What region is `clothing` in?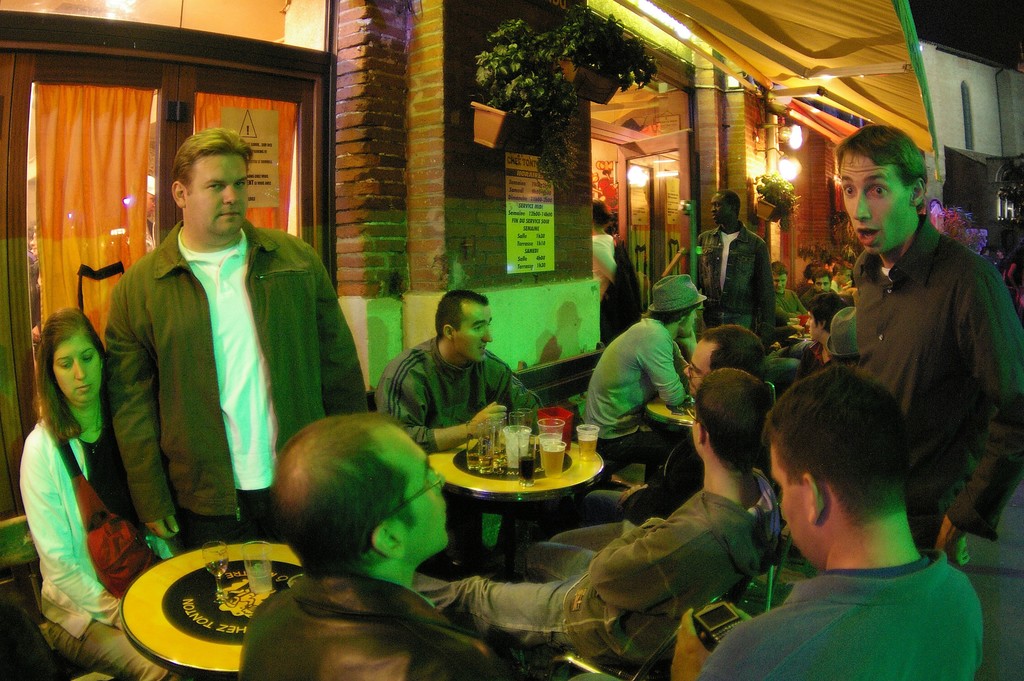
806 285 847 335.
